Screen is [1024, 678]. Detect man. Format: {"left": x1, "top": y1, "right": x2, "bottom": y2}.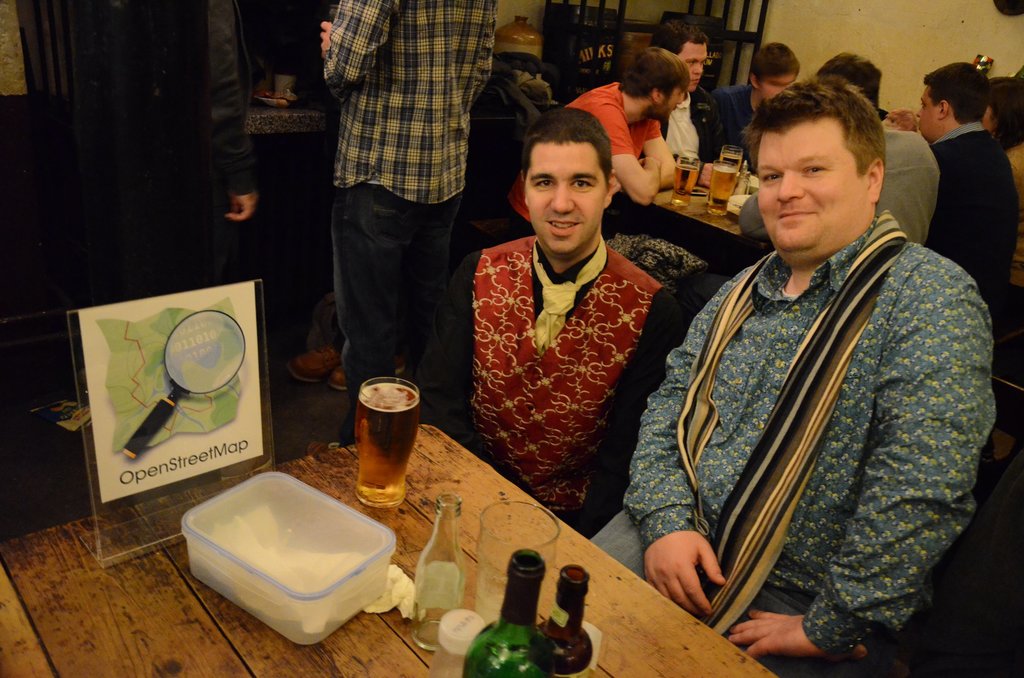
{"left": 883, "top": 58, "right": 1020, "bottom": 346}.
